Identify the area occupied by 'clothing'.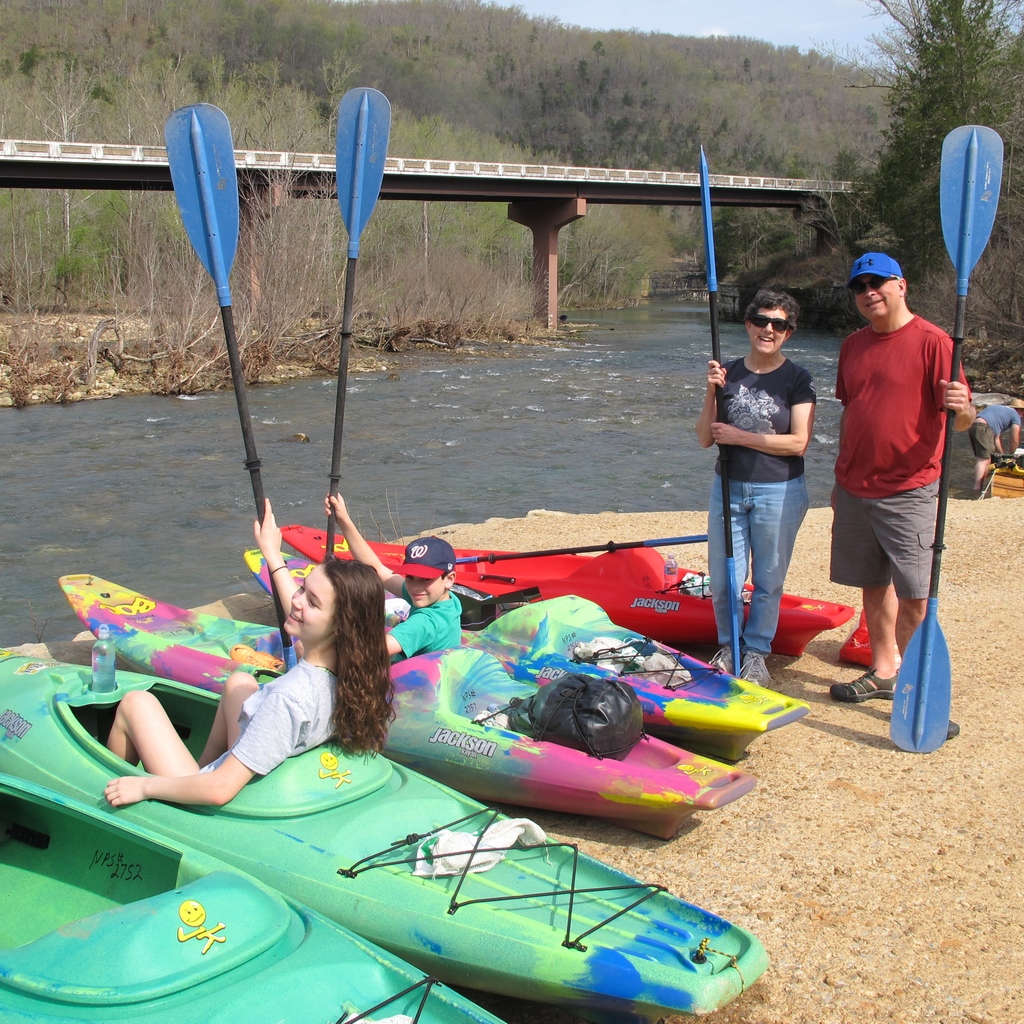
Area: Rect(704, 352, 819, 657).
